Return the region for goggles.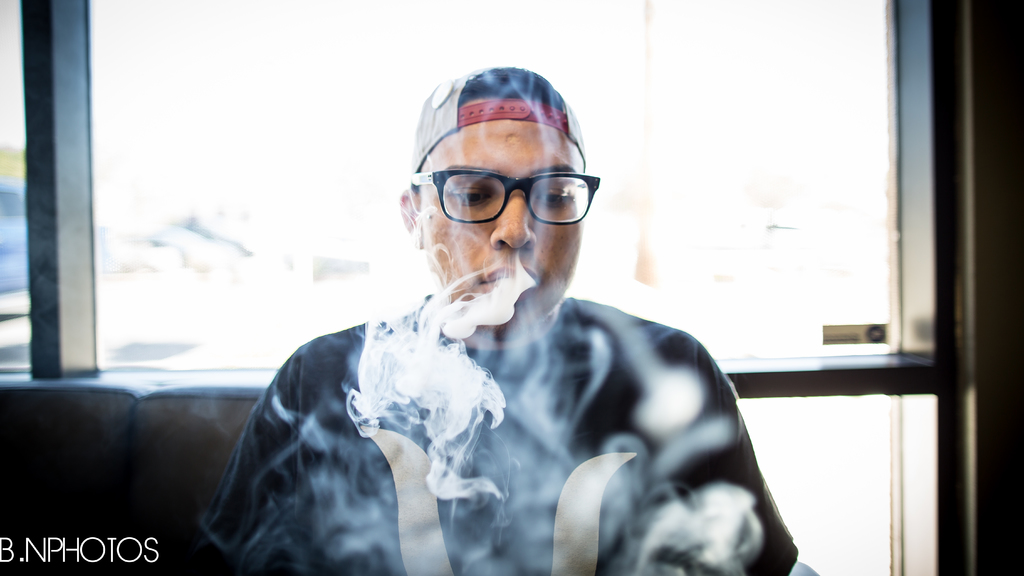
l=408, t=165, r=596, b=226.
